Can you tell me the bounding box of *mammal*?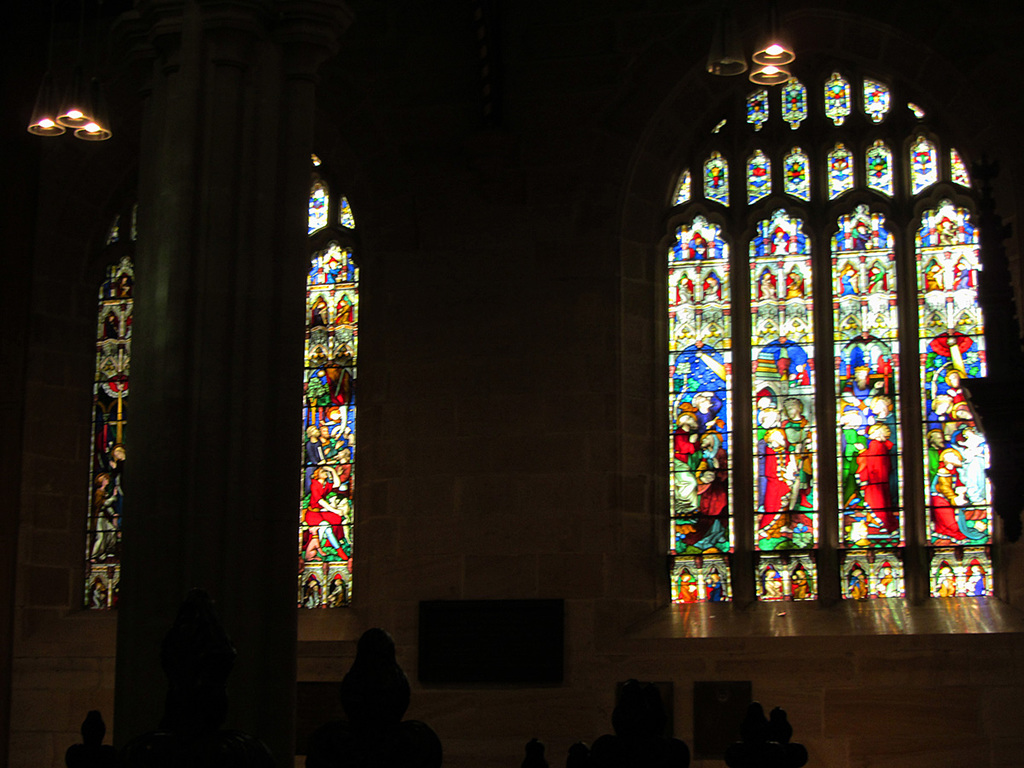
(left=687, top=389, right=720, bottom=432).
